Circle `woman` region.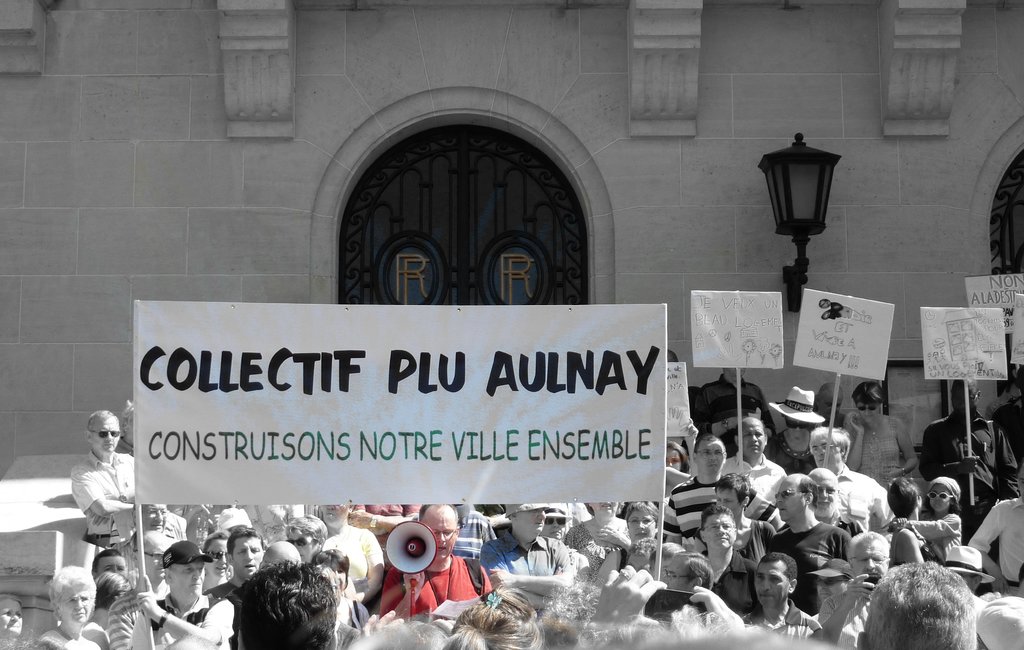
Region: {"x1": 886, "y1": 481, "x2": 944, "y2": 571}.
